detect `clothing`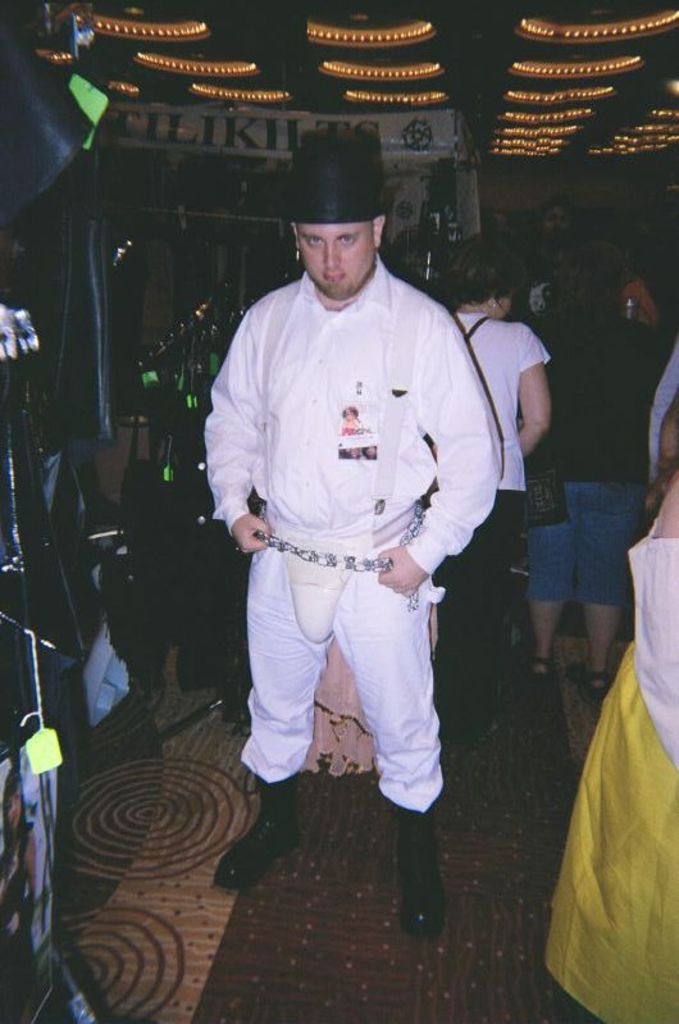
213,251,496,856
